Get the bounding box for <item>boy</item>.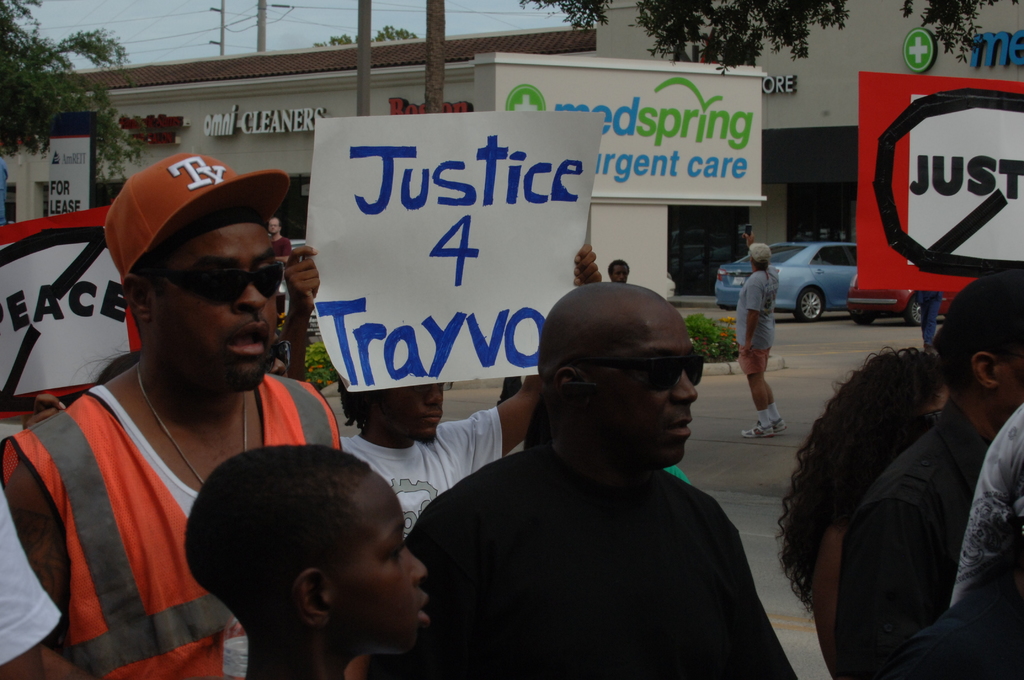
Rect(186, 448, 432, 679).
